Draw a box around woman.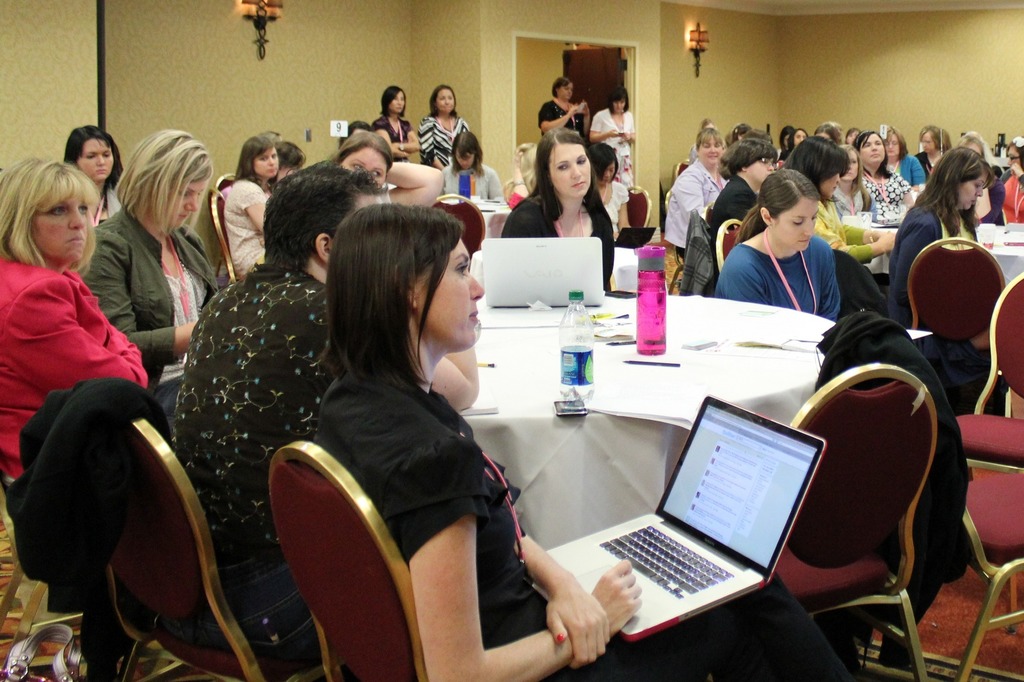
select_region(712, 169, 851, 325).
